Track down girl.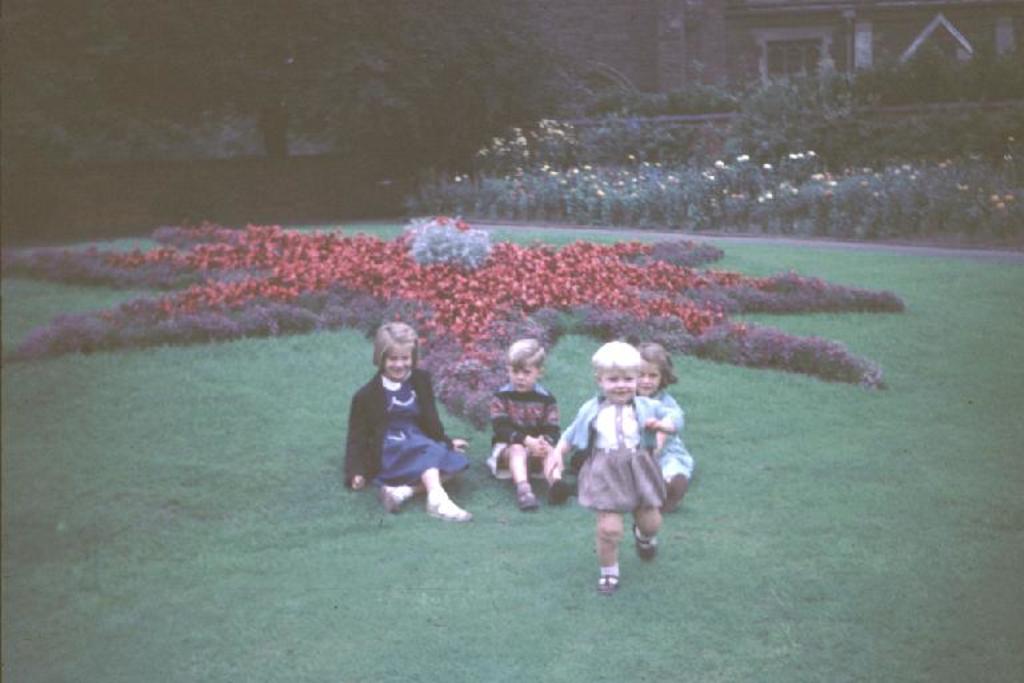
Tracked to [left=547, top=343, right=679, bottom=598].
